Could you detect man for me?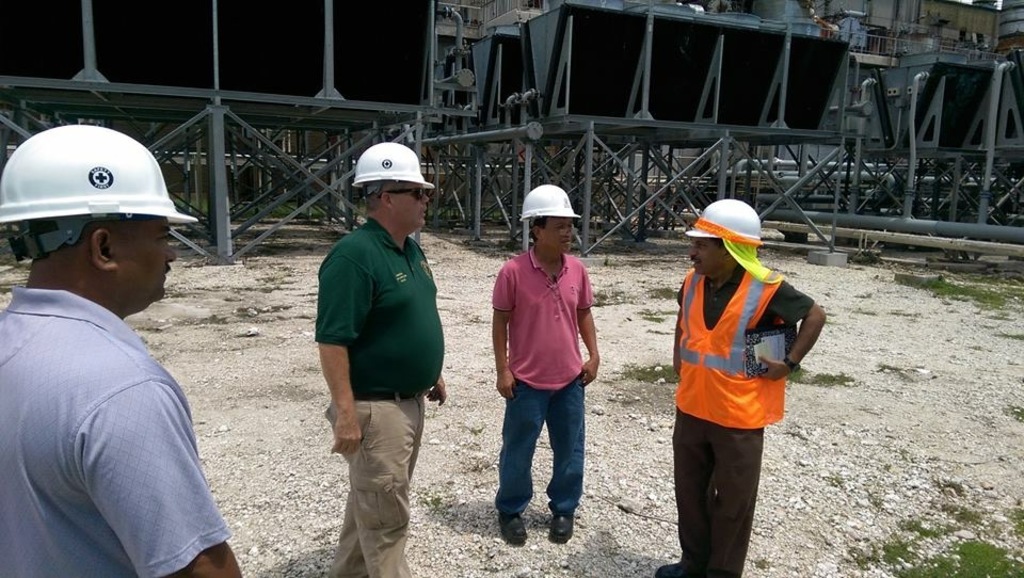
Detection result: (x1=287, y1=122, x2=455, y2=551).
